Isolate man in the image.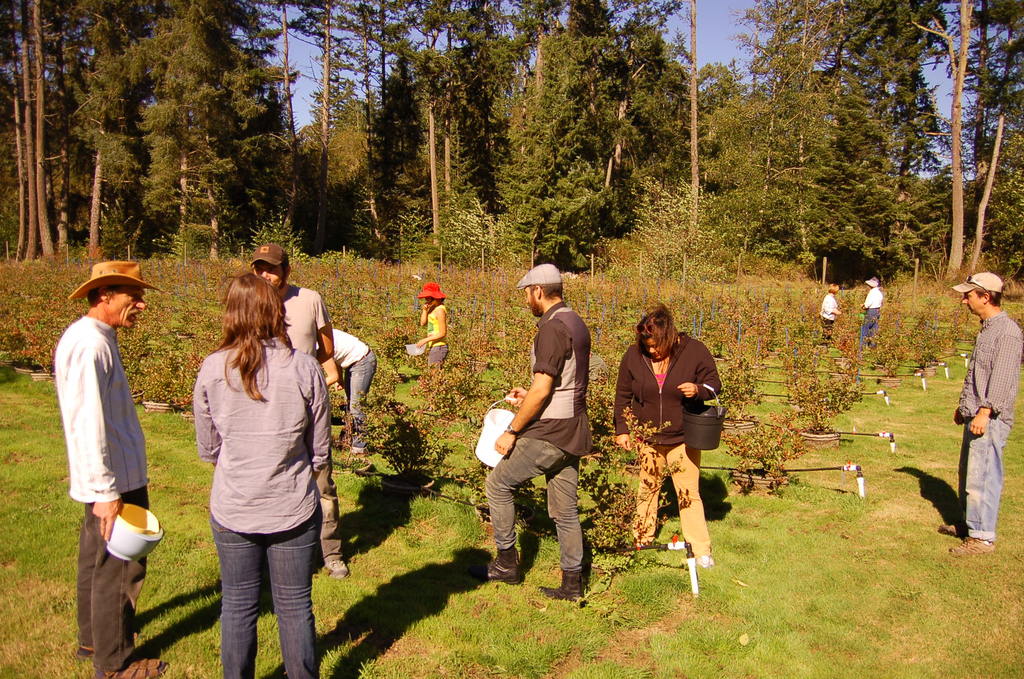
Isolated region: crop(819, 281, 839, 342).
